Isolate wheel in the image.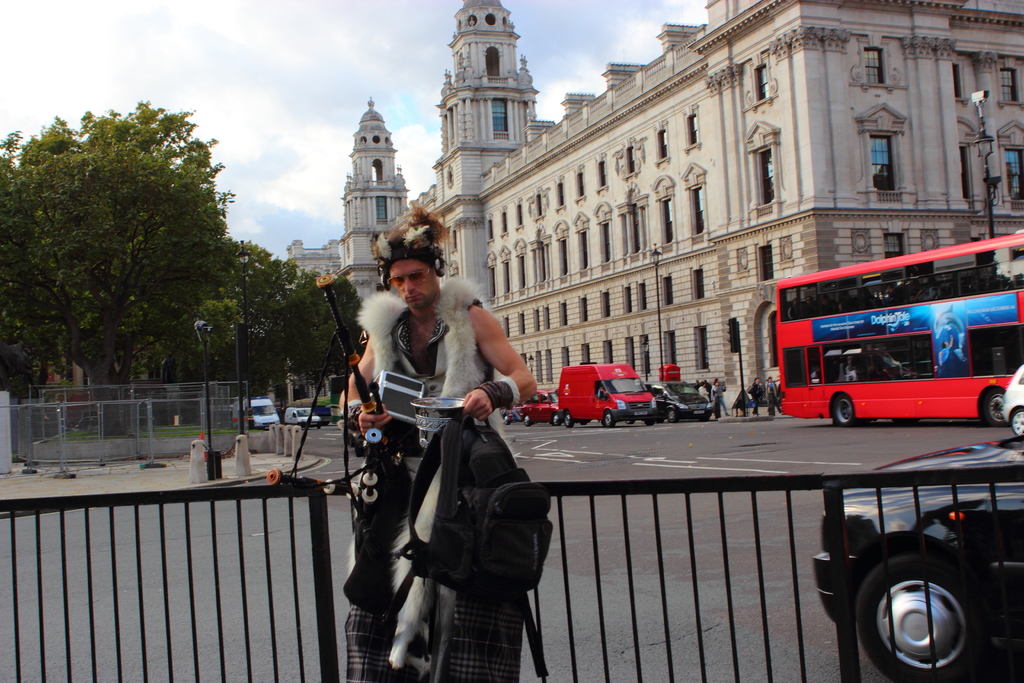
Isolated region: bbox(1007, 409, 1023, 429).
